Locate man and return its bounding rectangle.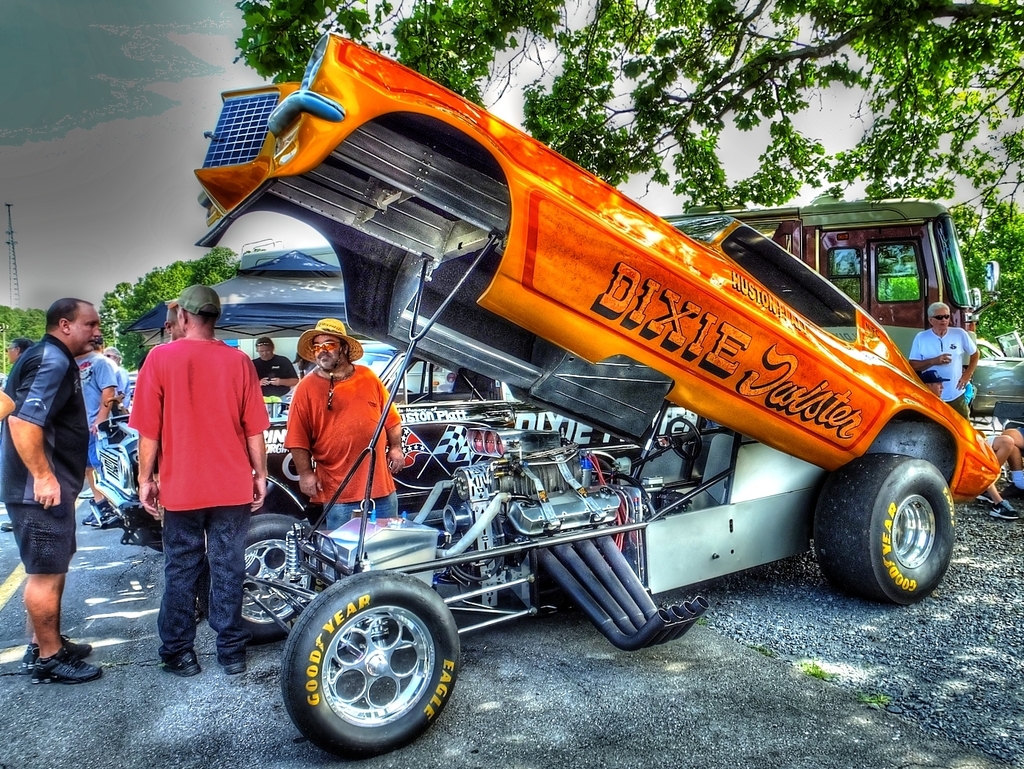
bbox=[107, 348, 133, 409].
